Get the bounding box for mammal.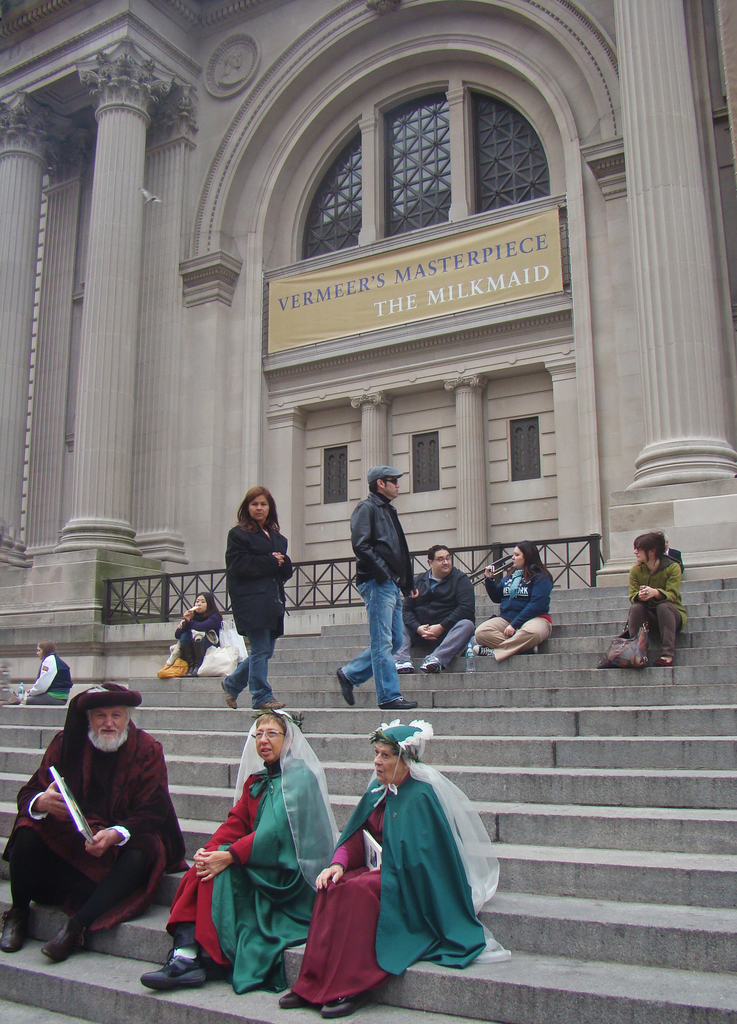
{"x1": 137, "y1": 708, "x2": 344, "y2": 991}.
